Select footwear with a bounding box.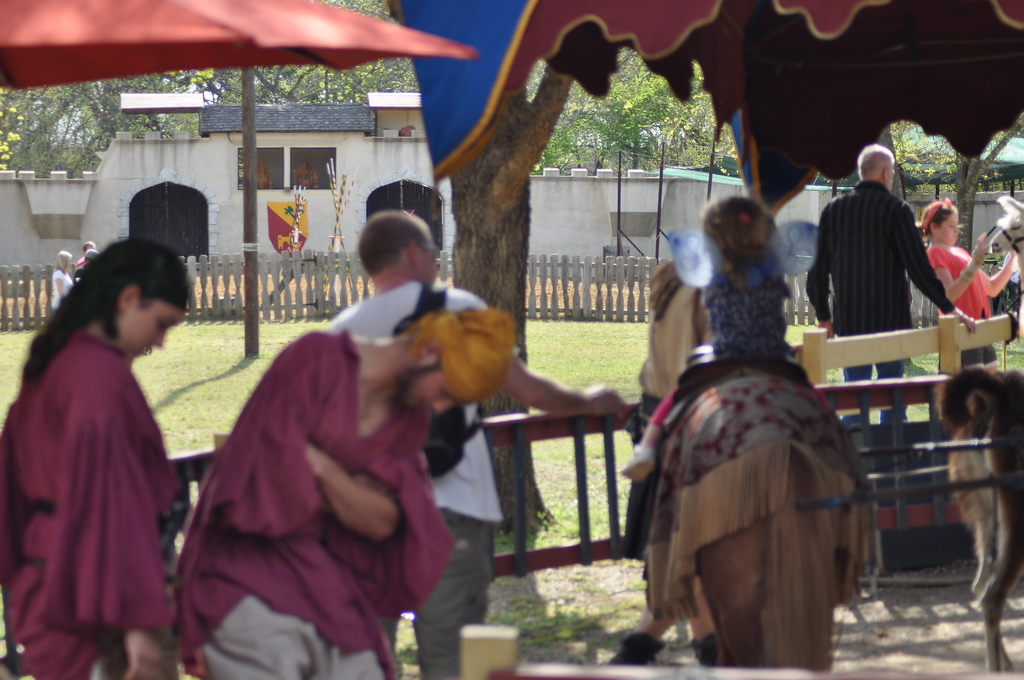
<bbox>605, 631, 669, 677</bbox>.
